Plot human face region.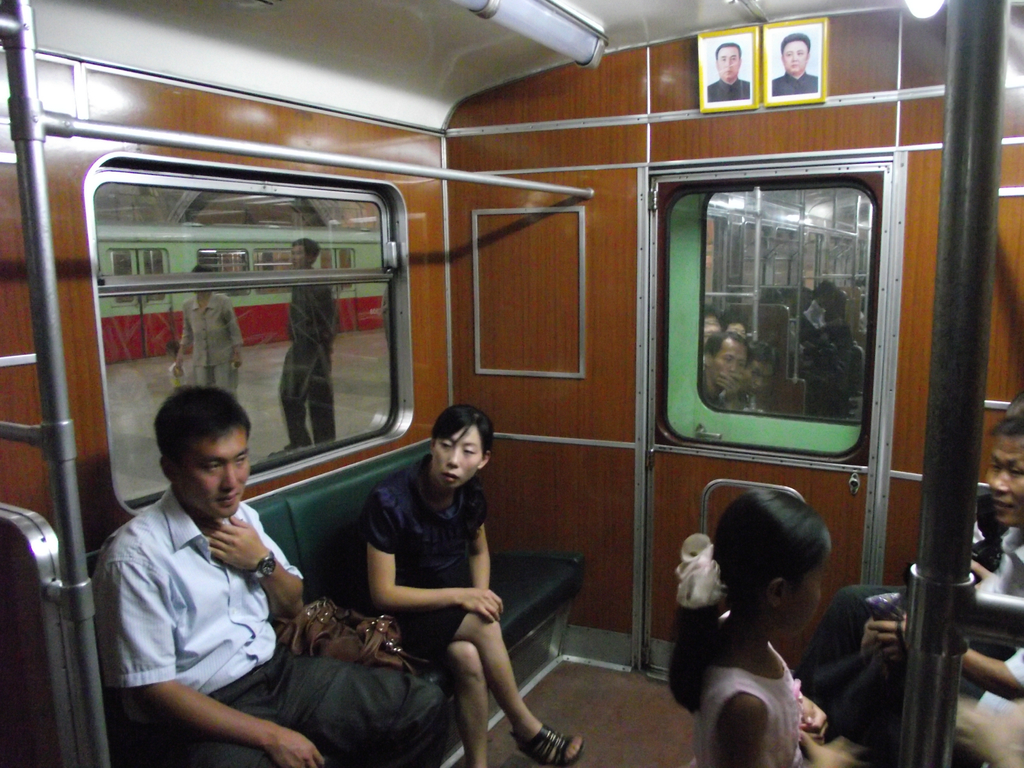
Plotted at x1=288, y1=240, x2=312, y2=269.
